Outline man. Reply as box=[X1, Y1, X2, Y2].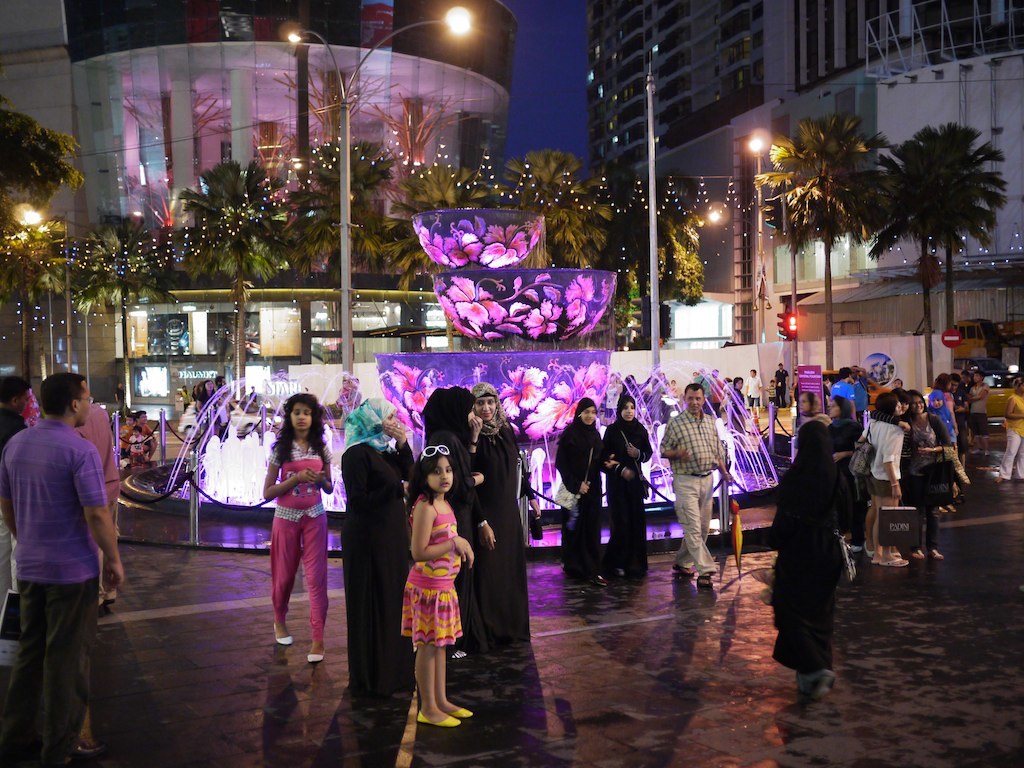
box=[0, 371, 123, 767].
